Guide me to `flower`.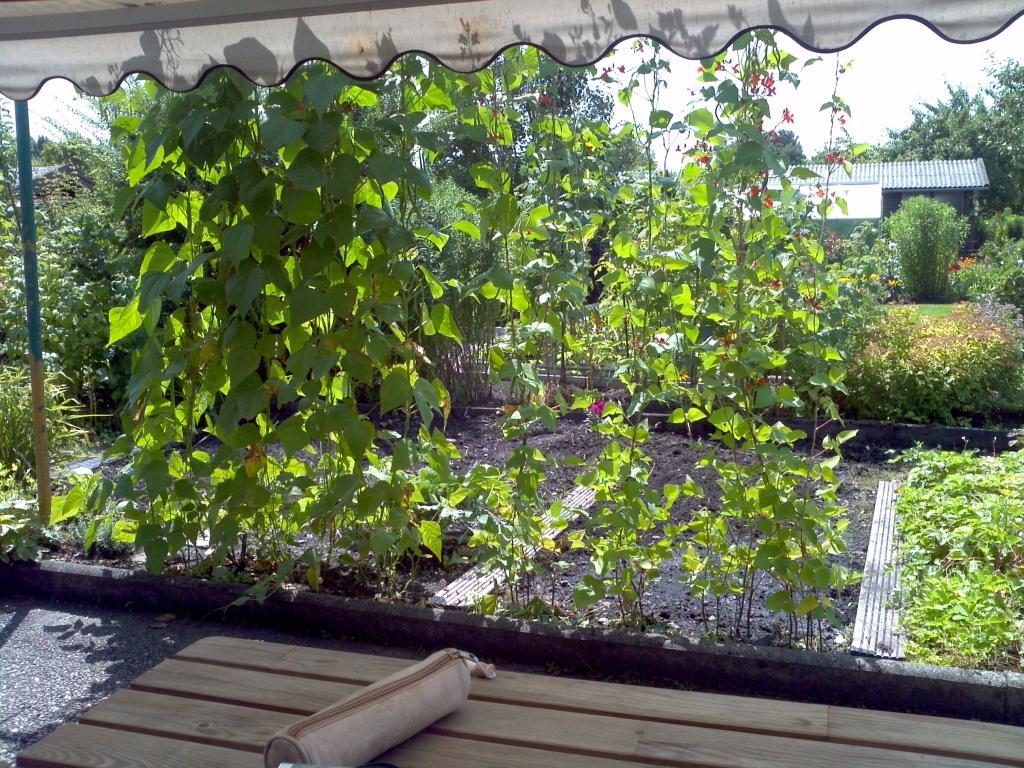
Guidance: bbox=(539, 93, 550, 105).
